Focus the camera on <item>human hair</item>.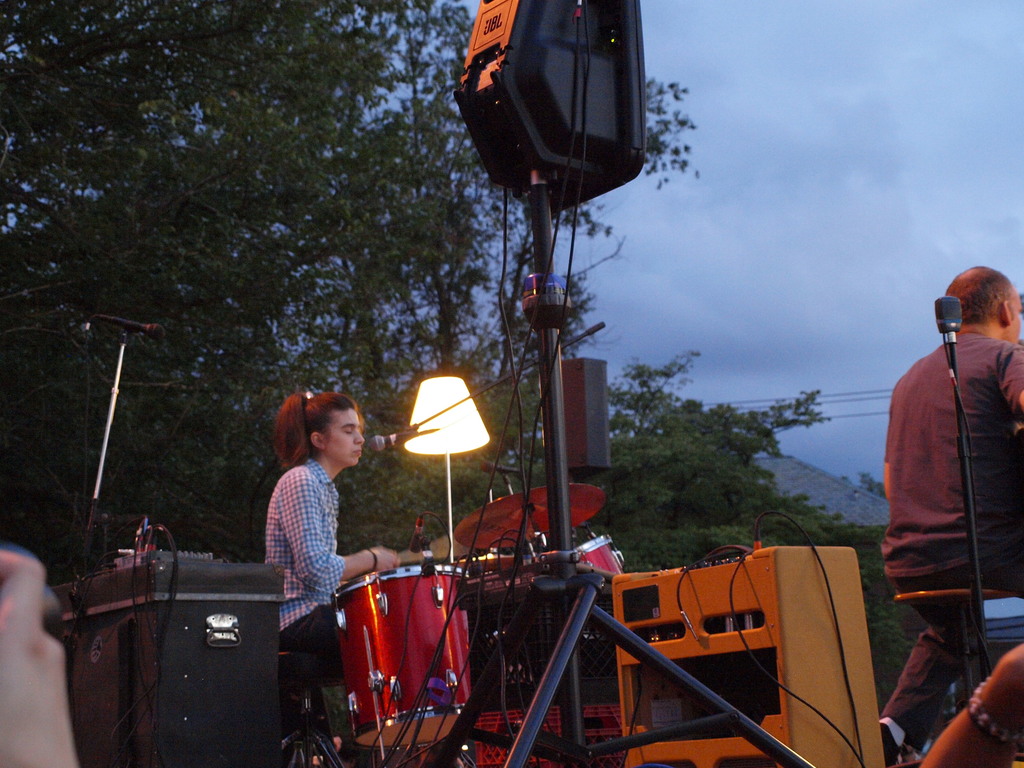
Focus region: select_region(945, 268, 1013, 324).
